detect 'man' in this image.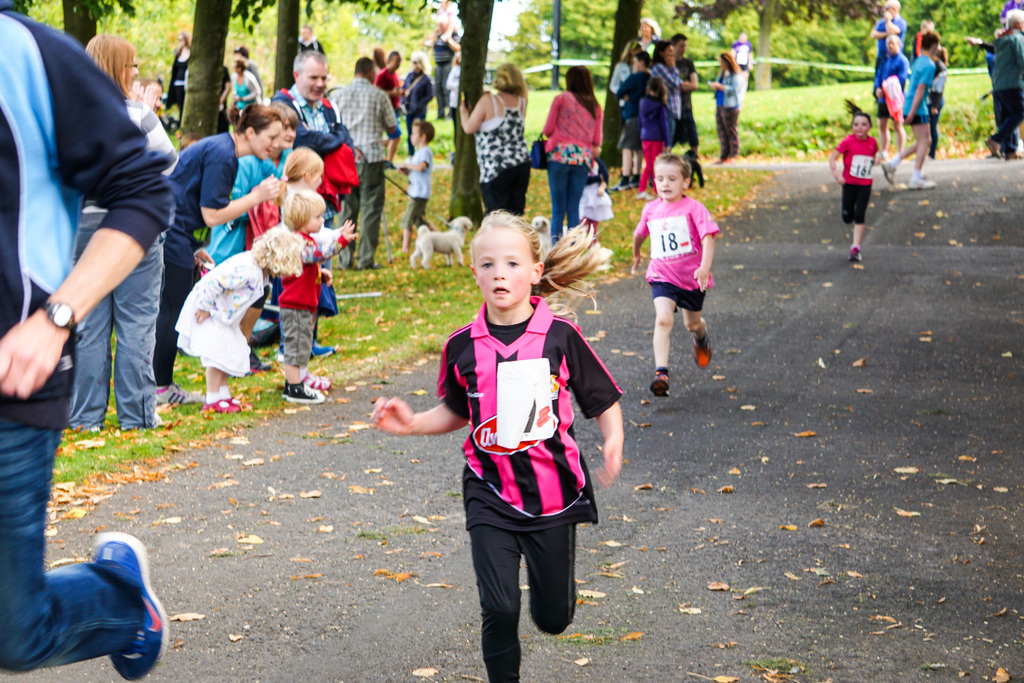
Detection: box=[0, 0, 172, 682].
